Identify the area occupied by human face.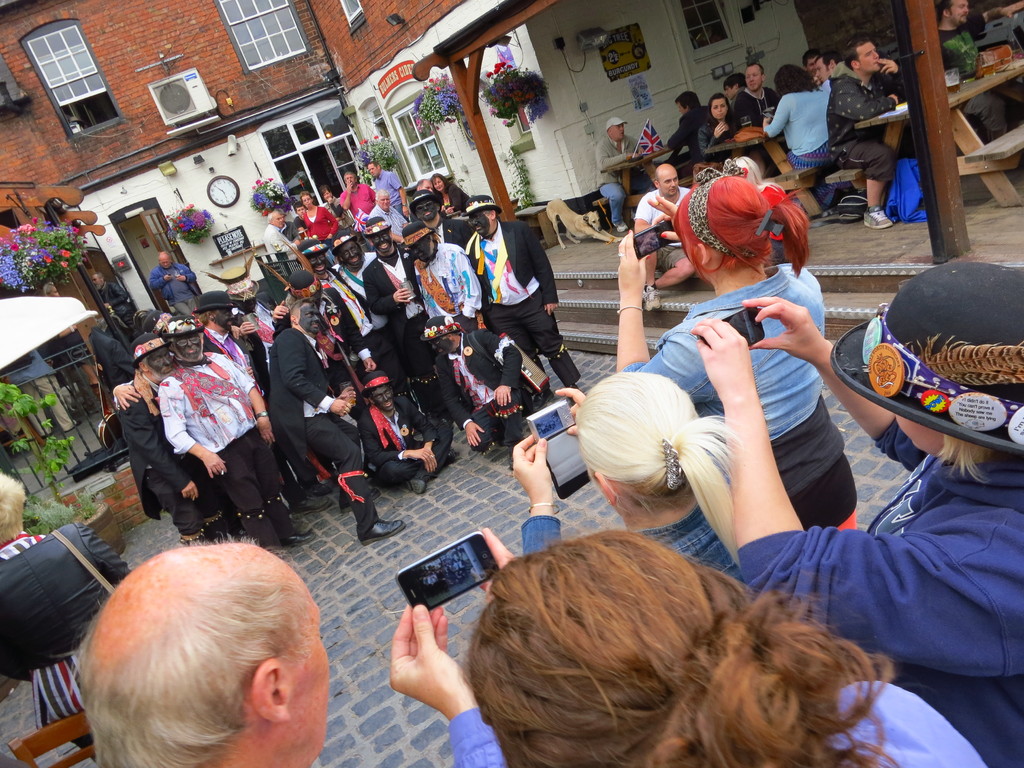
Area: (x1=420, y1=182, x2=431, y2=191).
